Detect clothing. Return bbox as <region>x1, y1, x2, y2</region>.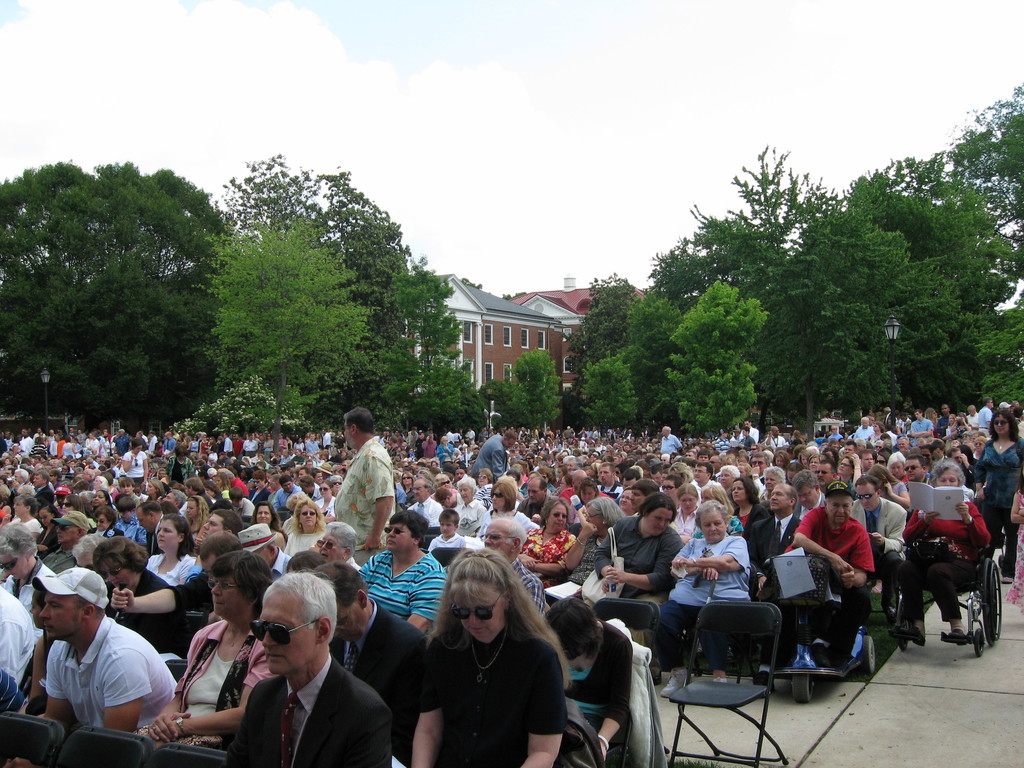
<region>28, 445, 47, 461</region>.
